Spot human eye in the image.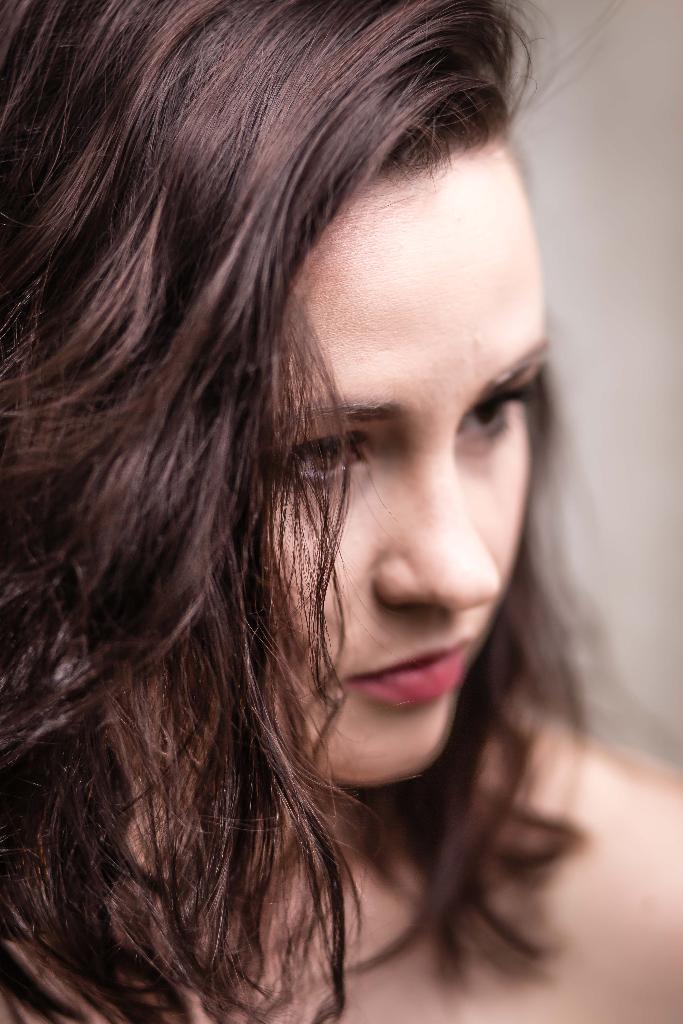
human eye found at box(281, 433, 369, 483).
